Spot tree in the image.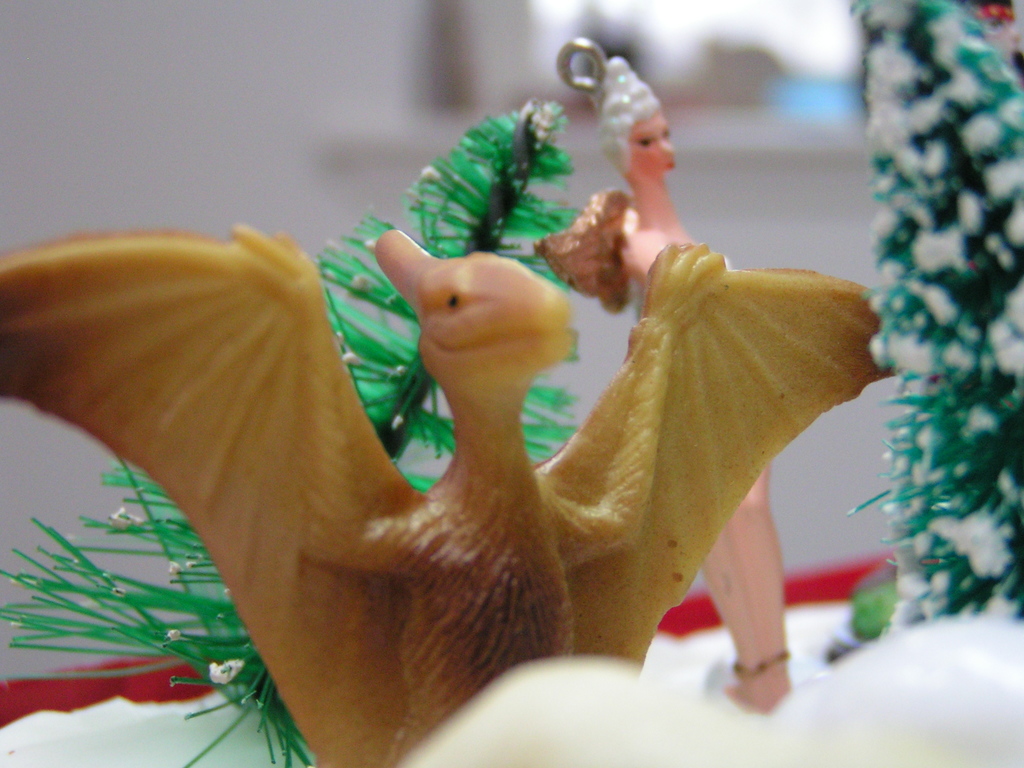
tree found at <region>870, 0, 1023, 646</region>.
